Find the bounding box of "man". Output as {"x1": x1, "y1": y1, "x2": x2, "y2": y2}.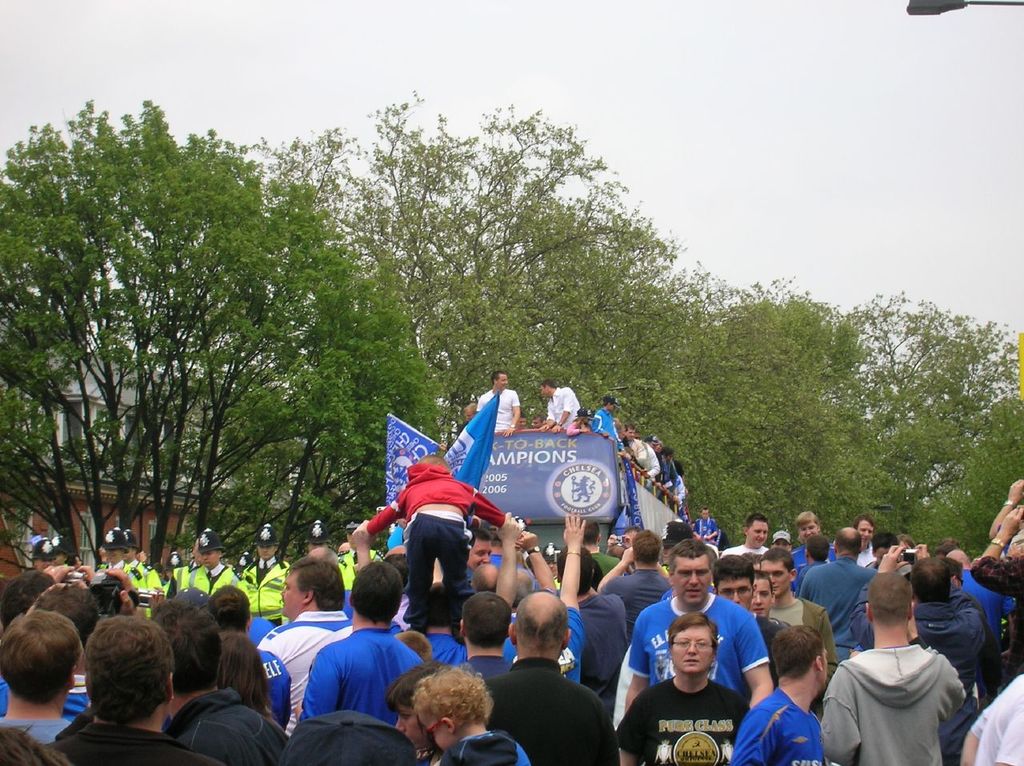
{"x1": 410, "y1": 587, "x2": 462, "y2": 676}.
